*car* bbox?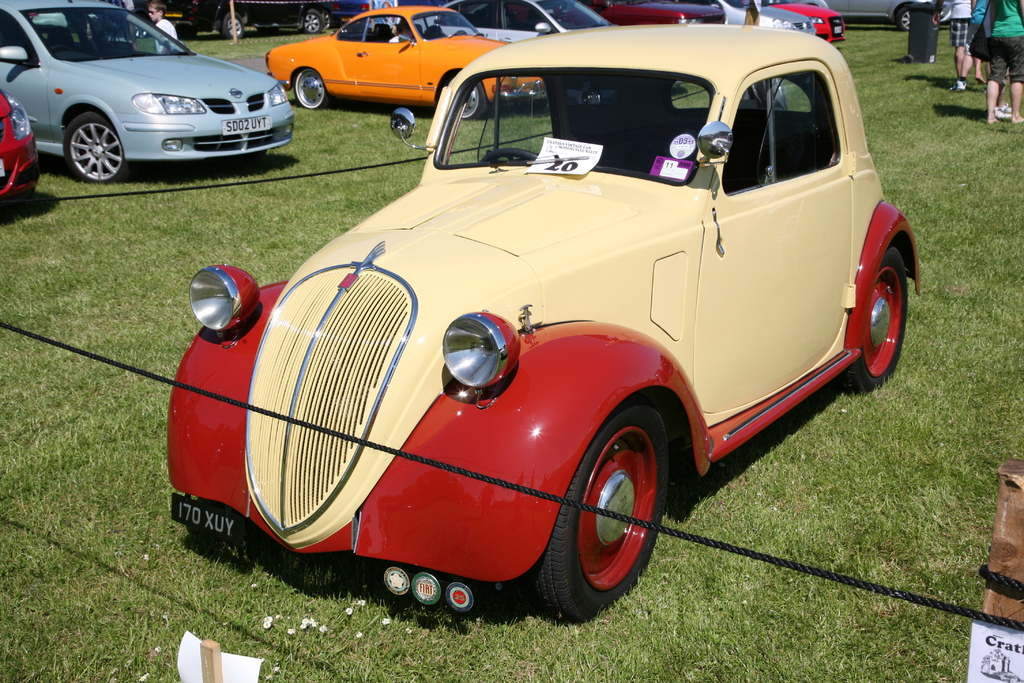
l=417, t=0, r=610, b=43
